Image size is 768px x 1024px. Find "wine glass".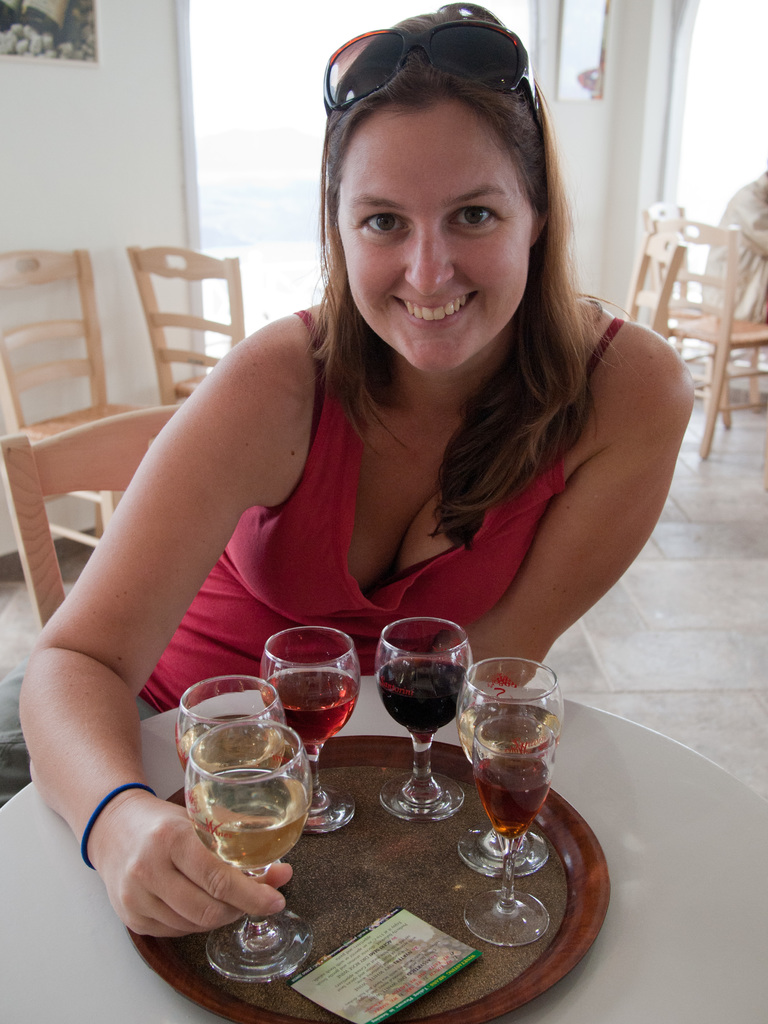
<bbox>454, 662, 564, 874</bbox>.
